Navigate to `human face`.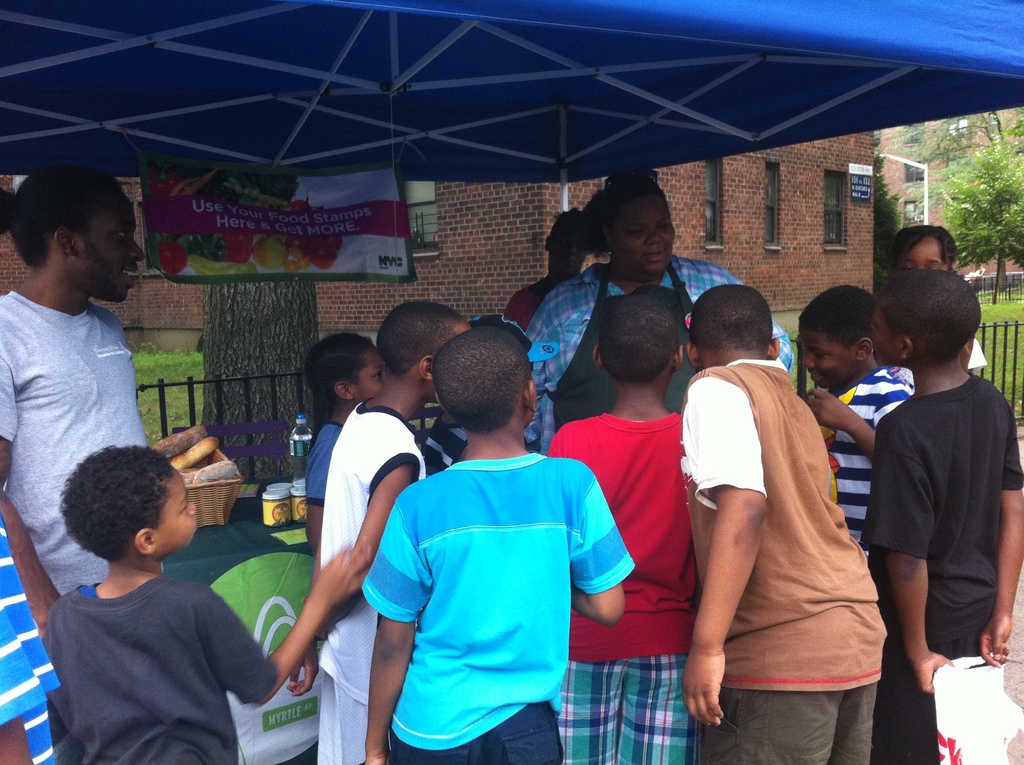
Navigation target: 864,303,905,371.
